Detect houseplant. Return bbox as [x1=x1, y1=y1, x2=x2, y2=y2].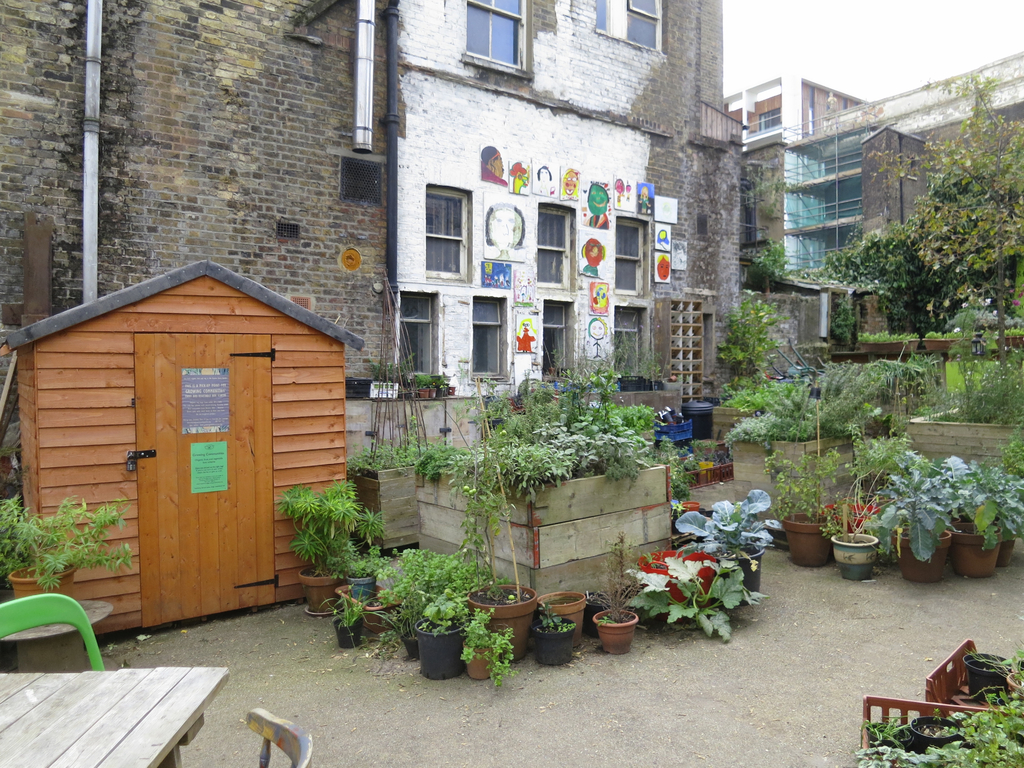
[x1=413, y1=369, x2=677, y2=603].
